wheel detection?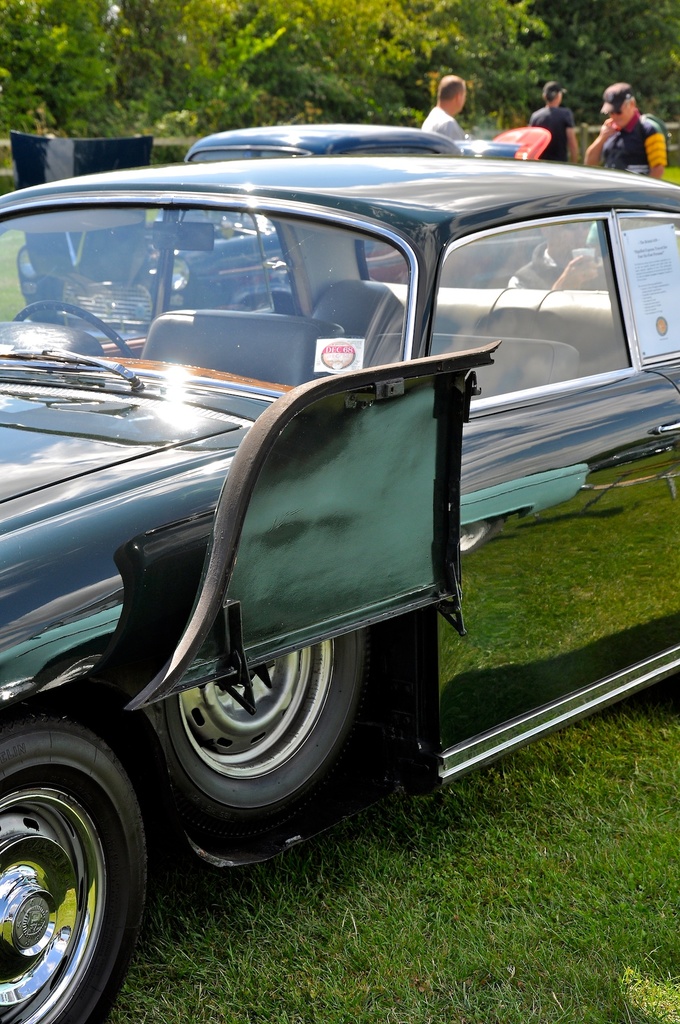
0,717,170,1023
